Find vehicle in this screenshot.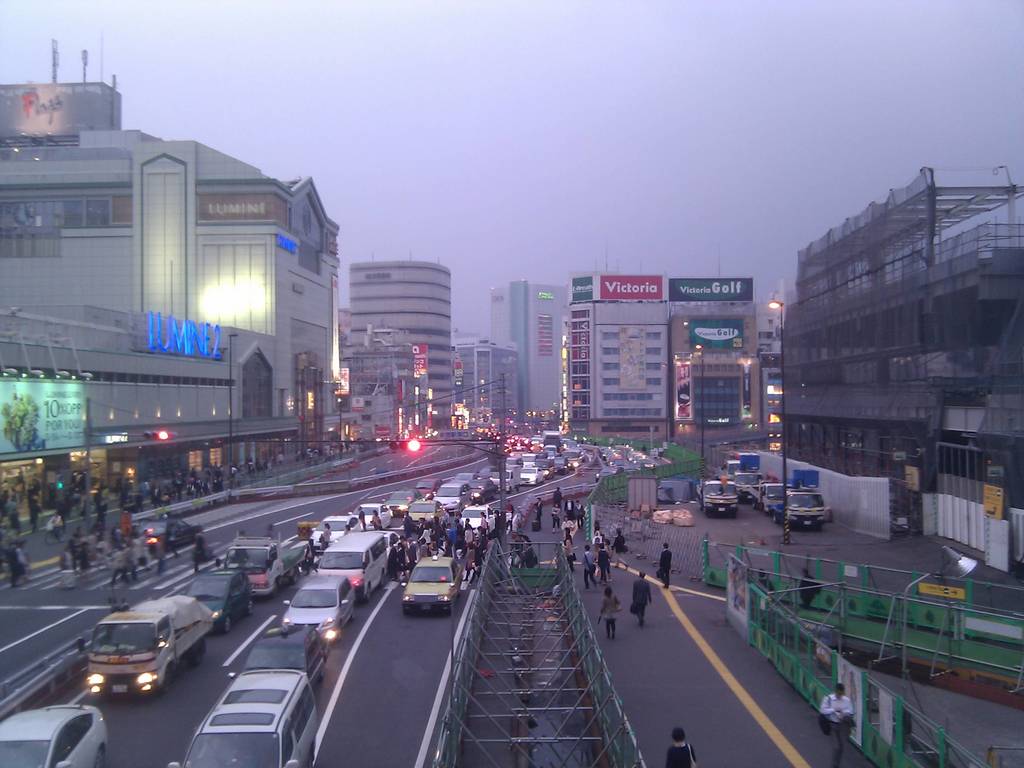
The bounding box for vehicle is pyautogui.locateOnScreen(244, 622, 323, 679).
